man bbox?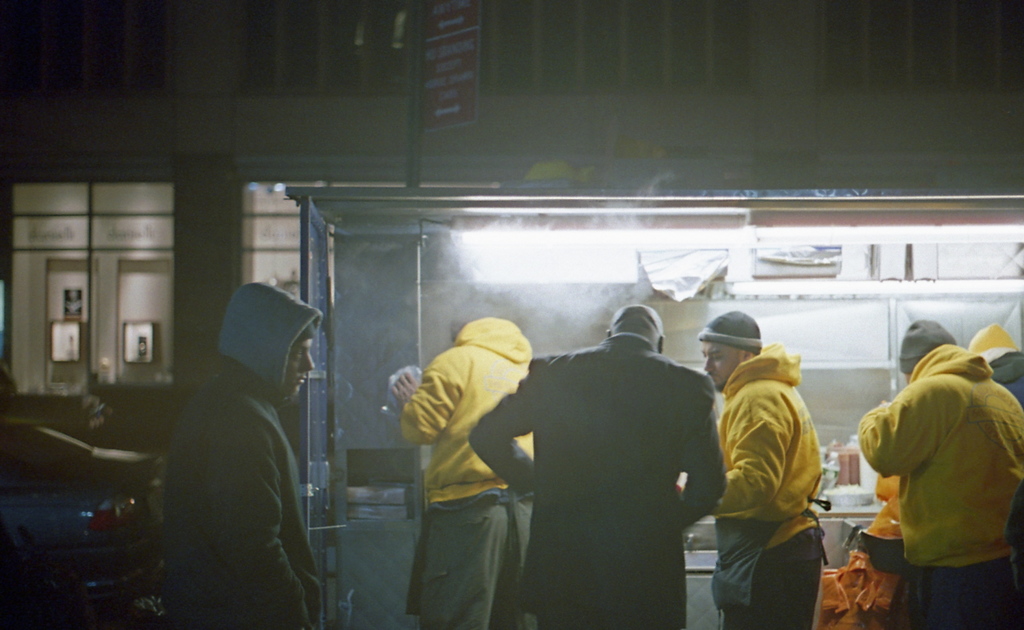
detection(970, 319, 1023, 408)
